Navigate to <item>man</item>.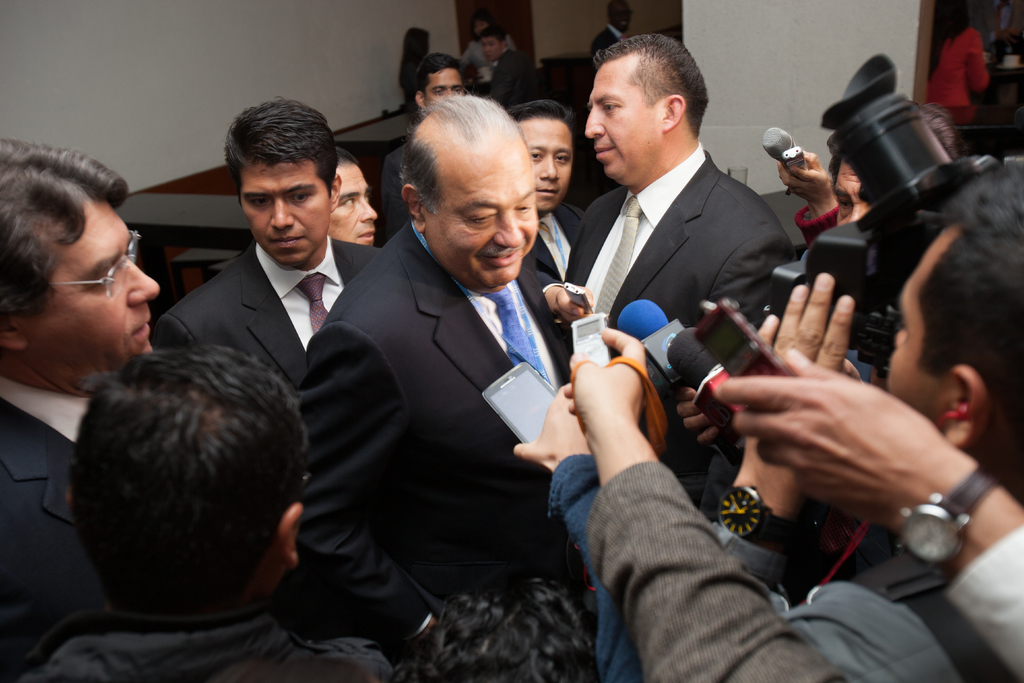
Navigation target: rect(513, 95, 592, 385).
